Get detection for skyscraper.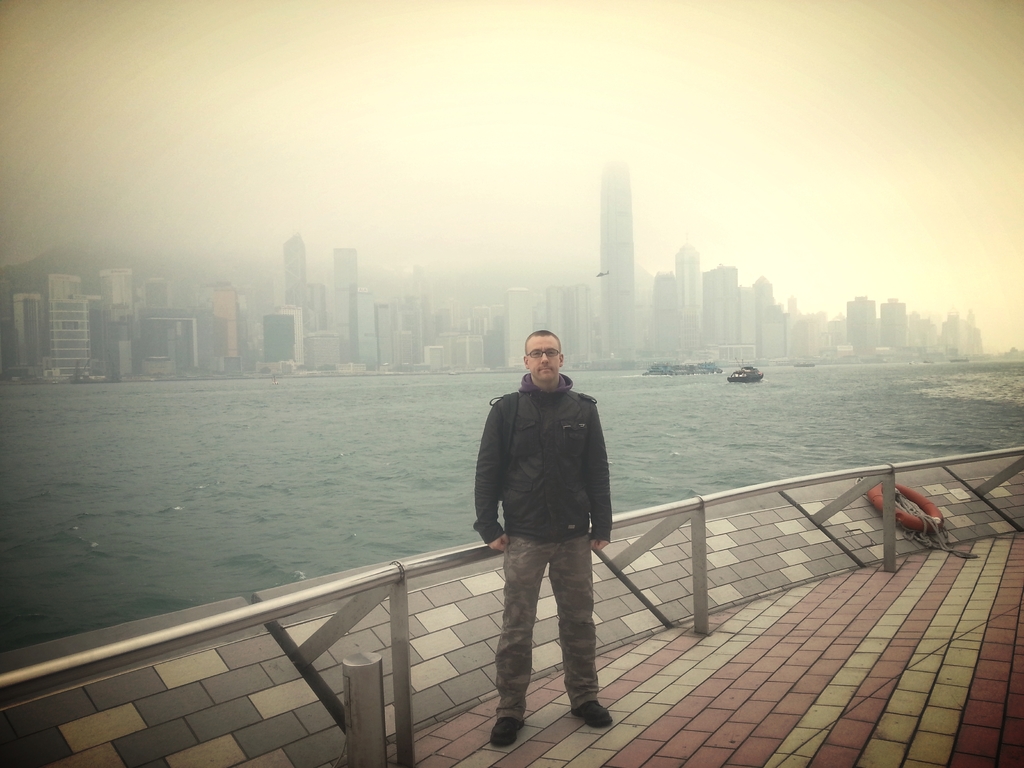
Detection: <region>499, 285, 532, 363</region>.
